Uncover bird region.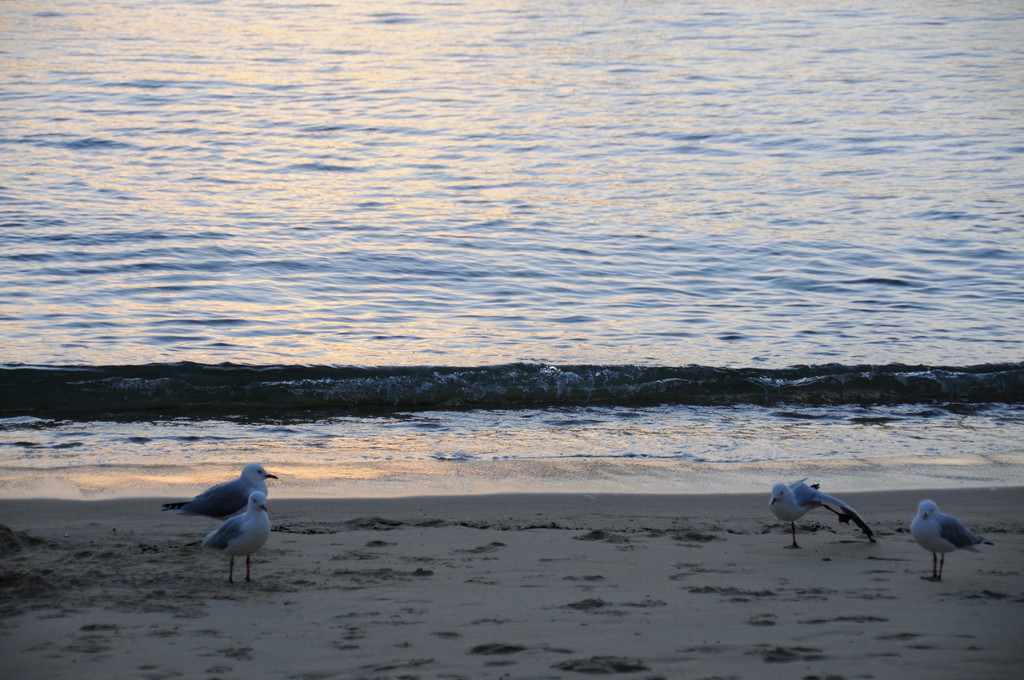
Uncovered: box(157, 465, 279, 520).
